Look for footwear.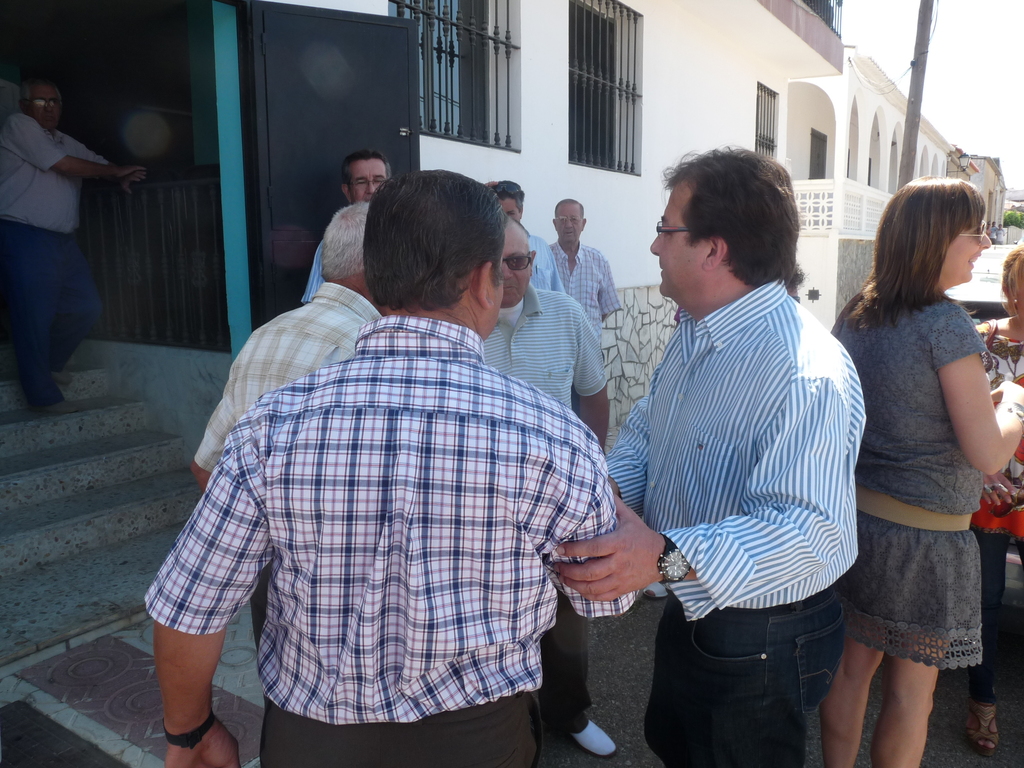
Found: bbox=(38, 397, 80, 417).
